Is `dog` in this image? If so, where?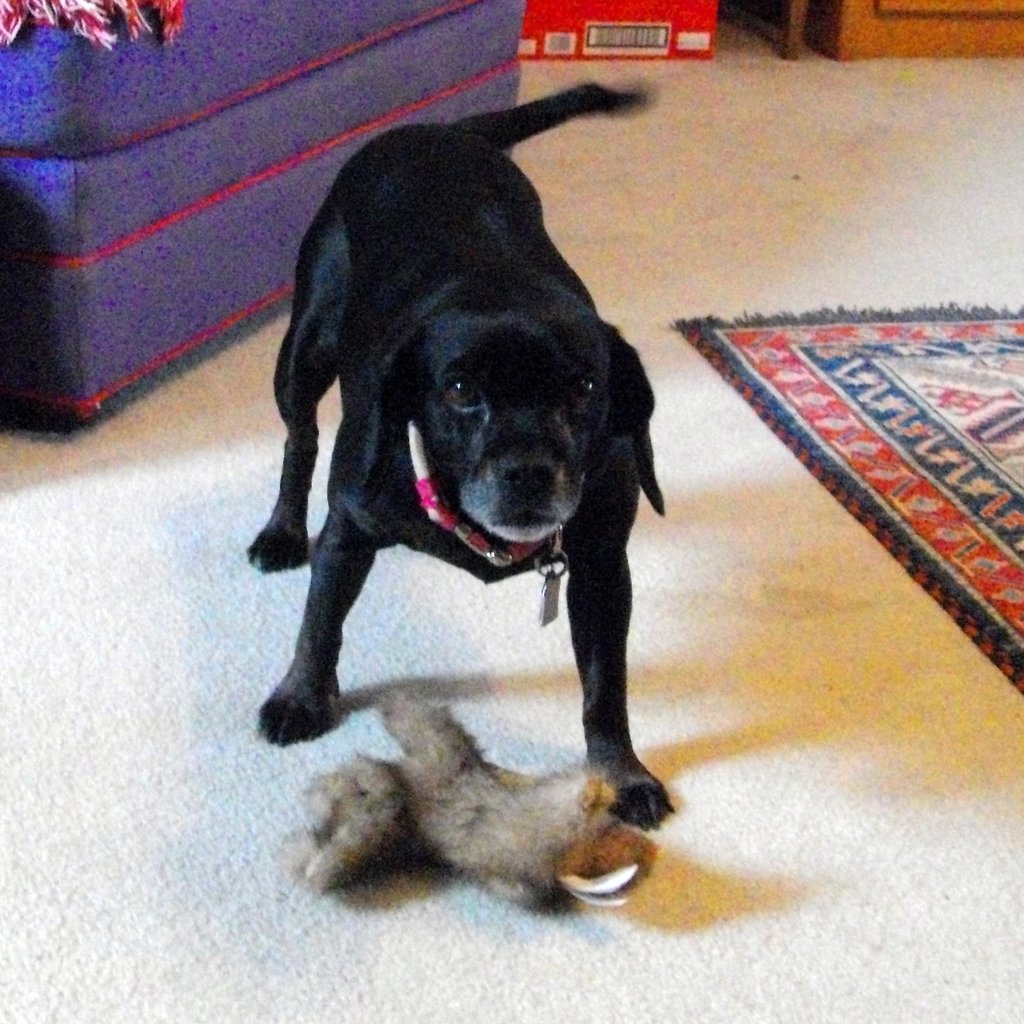
Yes, at 298:686:669:907.
